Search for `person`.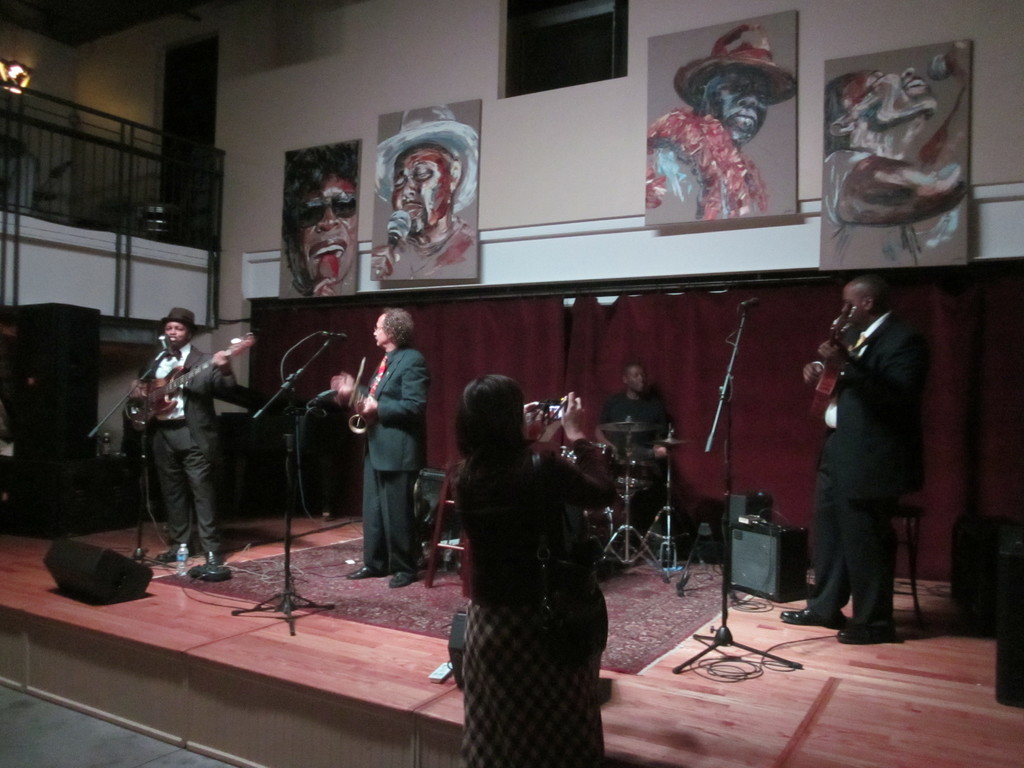
Found at pyautogui.locateOnScreen(278, 143, 357, 299).
